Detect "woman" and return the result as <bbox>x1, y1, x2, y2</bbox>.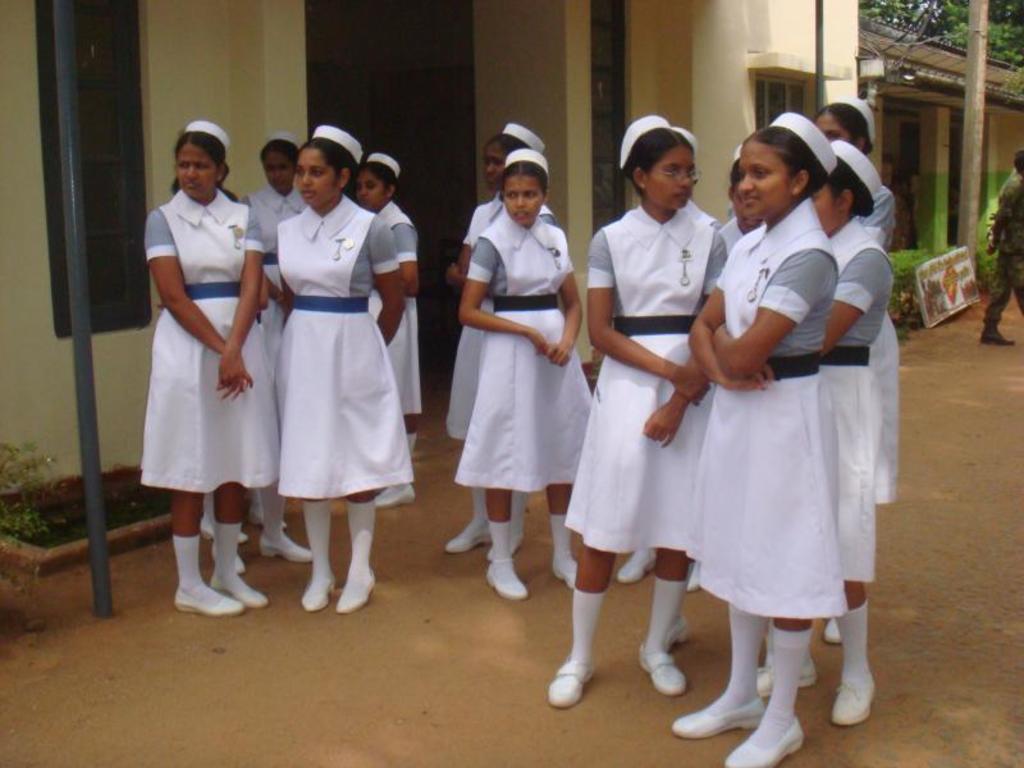
<bbox>269, 124, 412, 612</bbox>.
